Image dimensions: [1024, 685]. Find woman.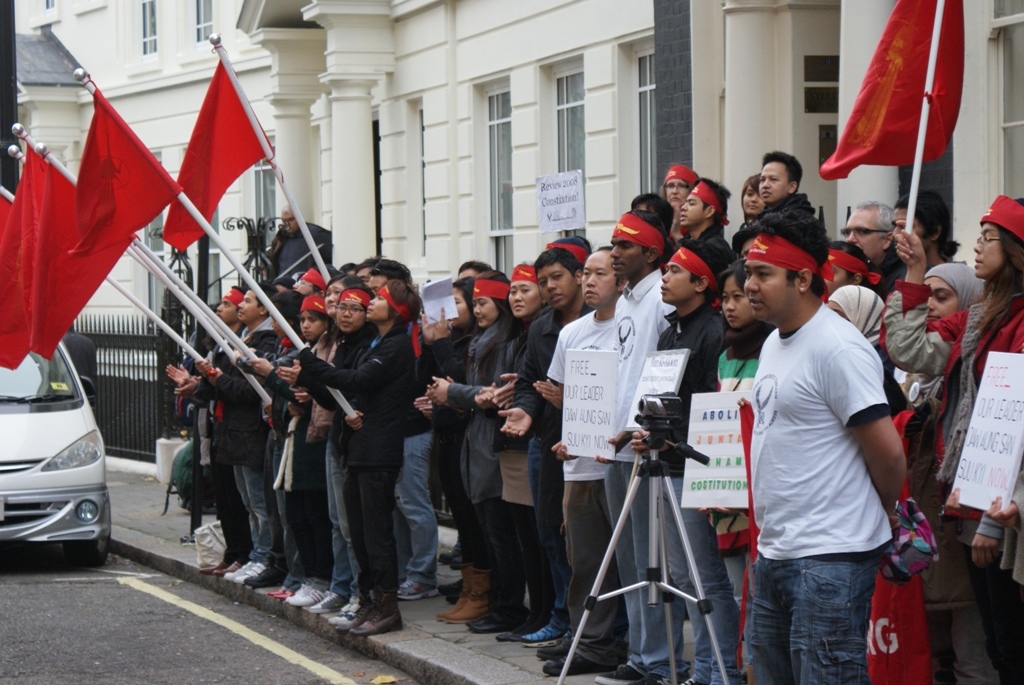
bbox=(701, 265, 777, 684).
